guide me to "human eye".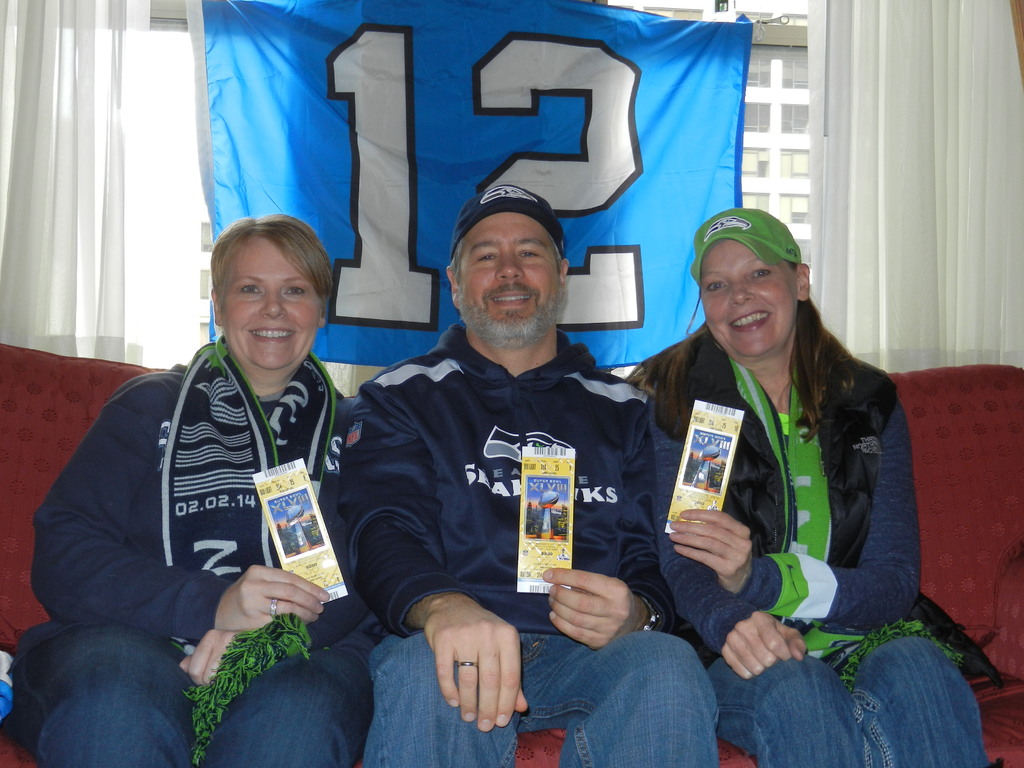
Guidance: Rect(520, 246, 537, 259).
